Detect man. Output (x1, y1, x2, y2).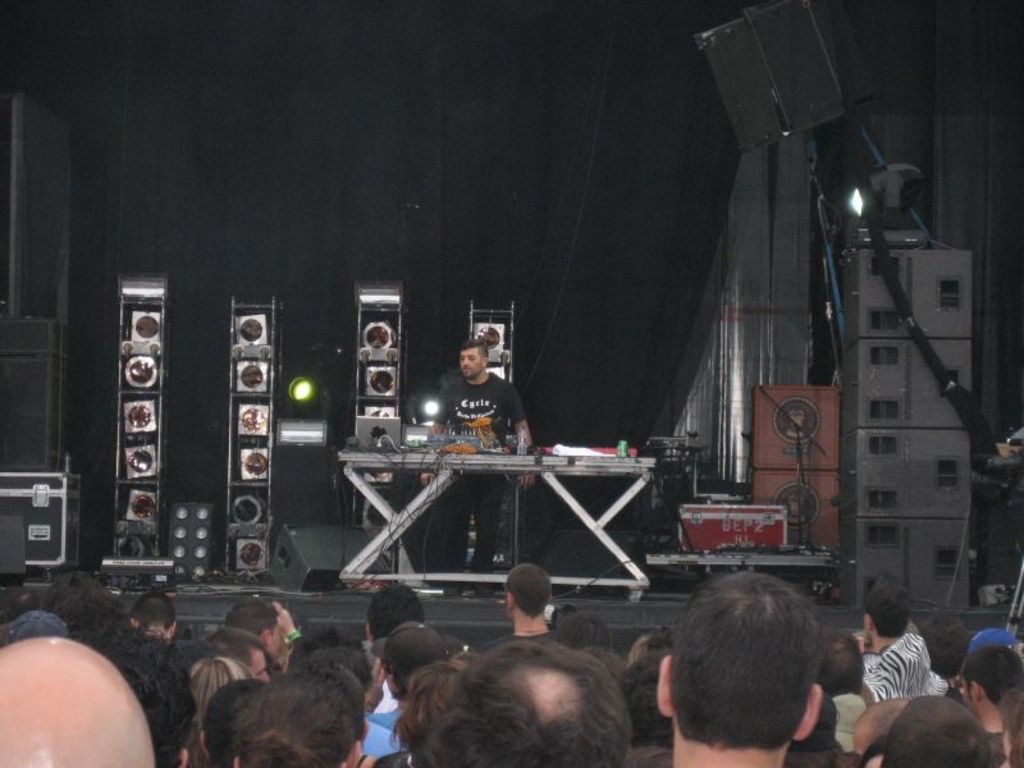
(204, 626, 266, 681).
